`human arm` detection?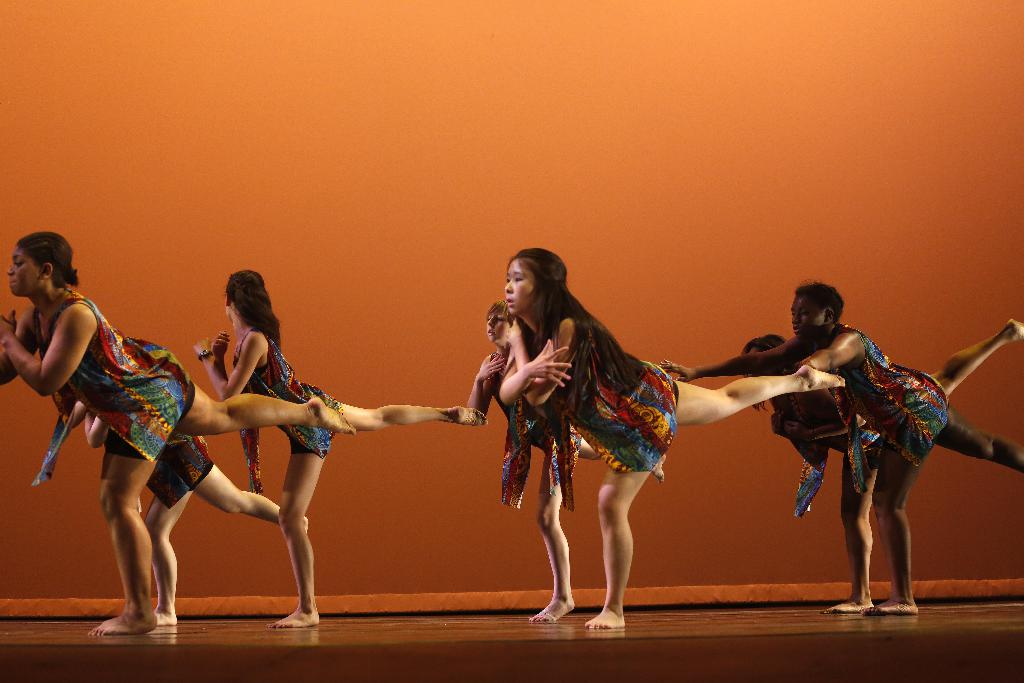
763,323,865,374
